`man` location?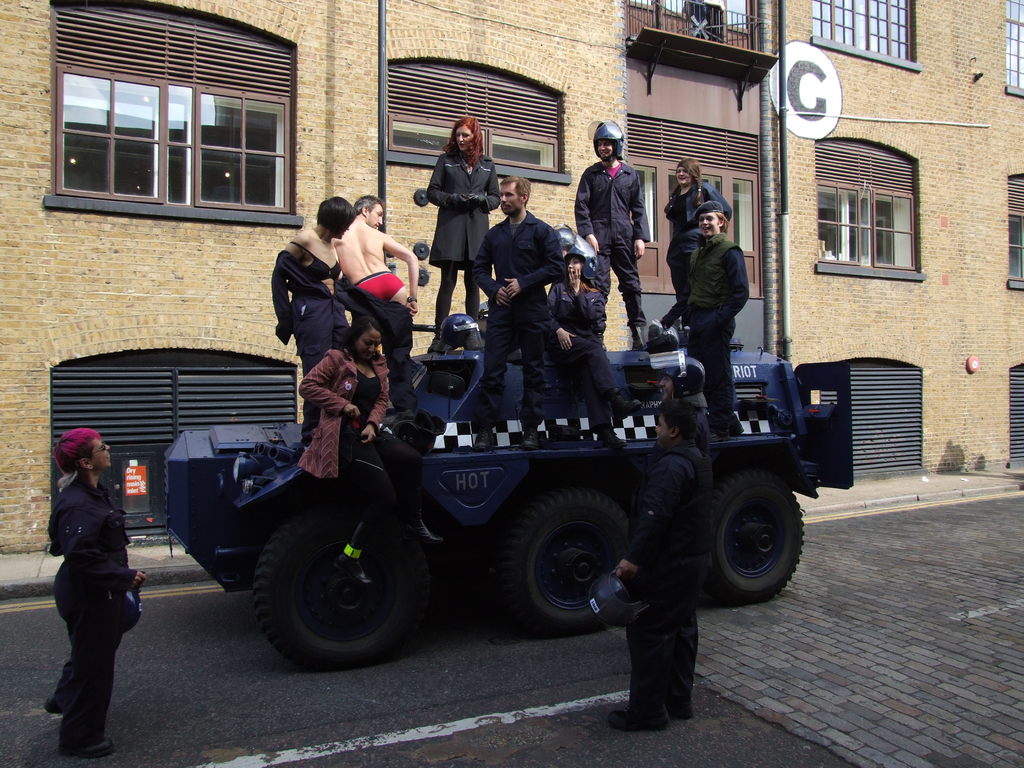
[left=42, top=433, right=140, bottom=759]
